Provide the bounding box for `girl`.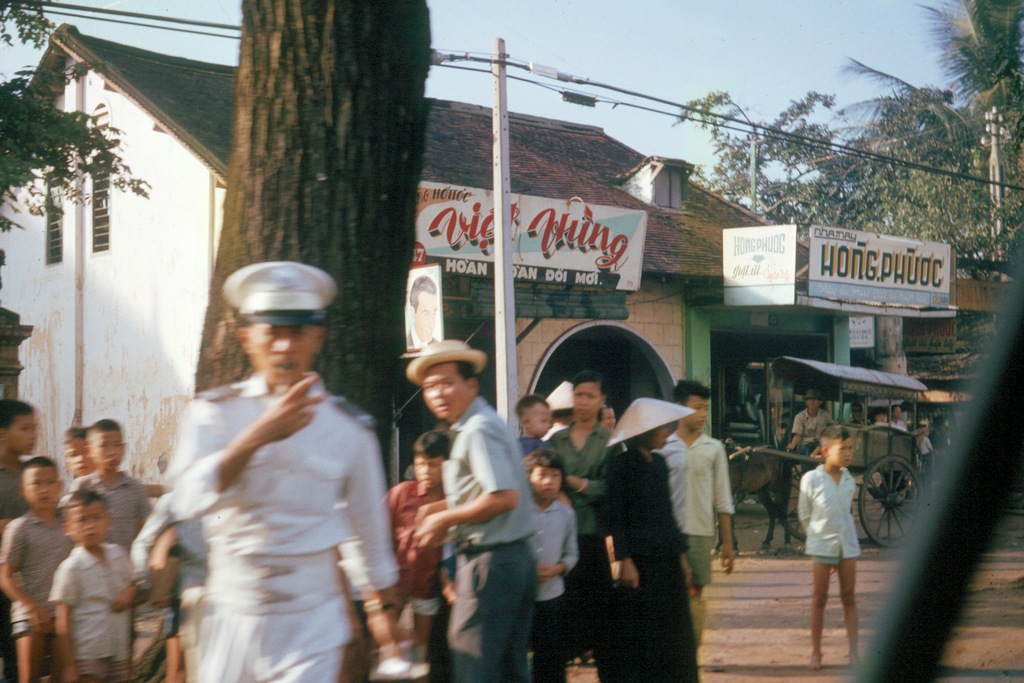
595,395,710,682.
